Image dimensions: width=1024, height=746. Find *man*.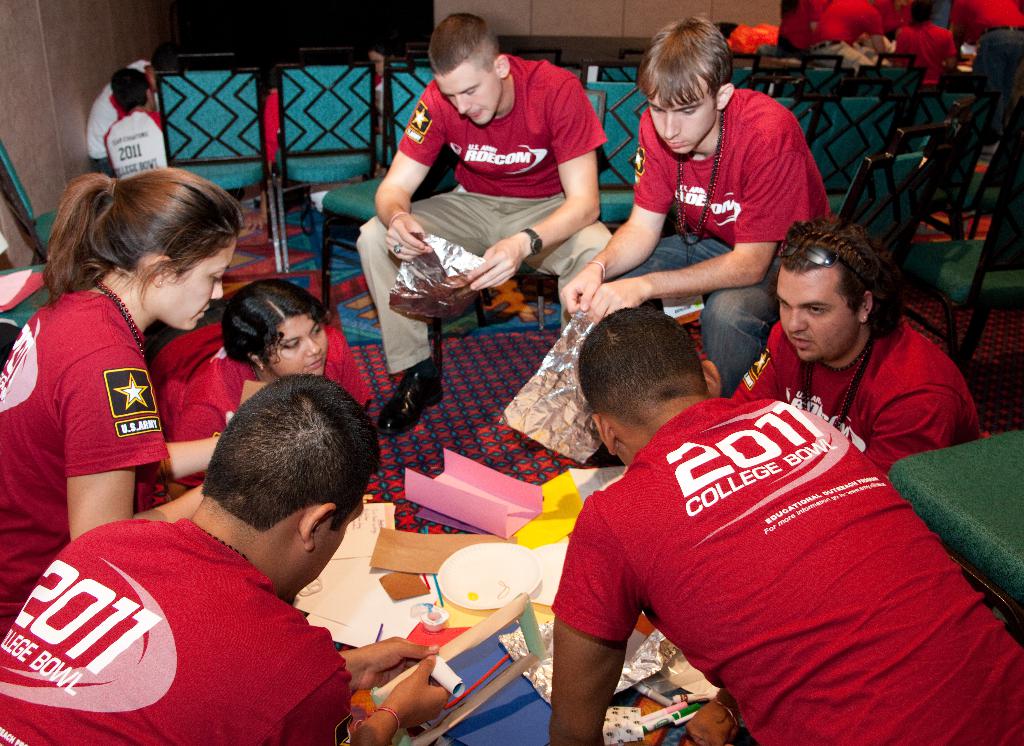
detection(356, 10, 611, 433).
